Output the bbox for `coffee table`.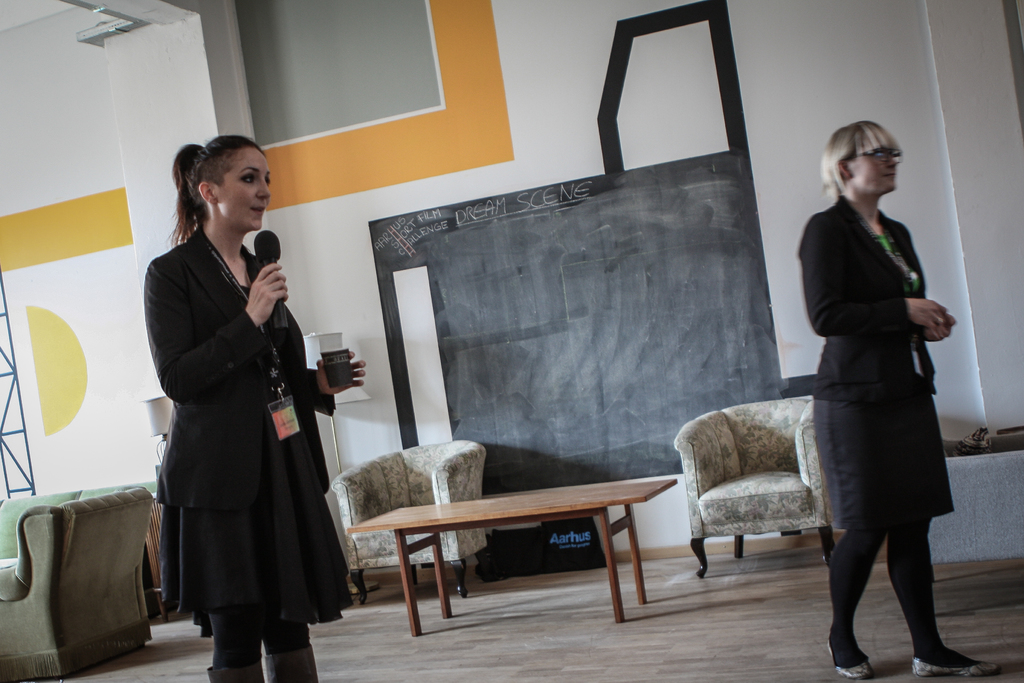
348:475:674:624.
